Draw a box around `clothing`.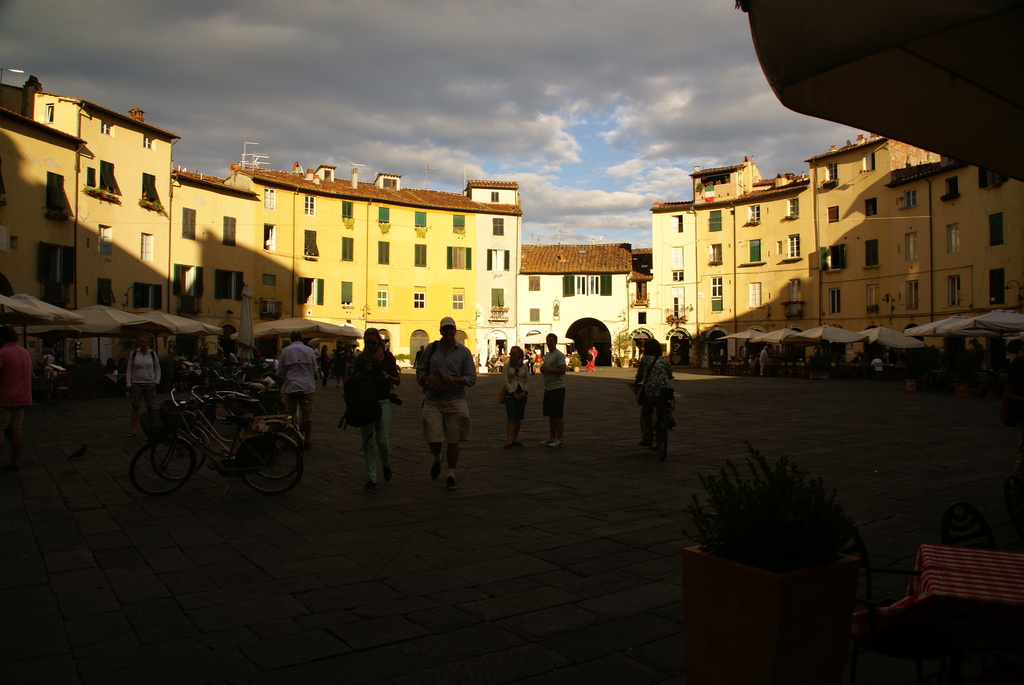
x1=545, y1=352, x2=566, y2=420.
